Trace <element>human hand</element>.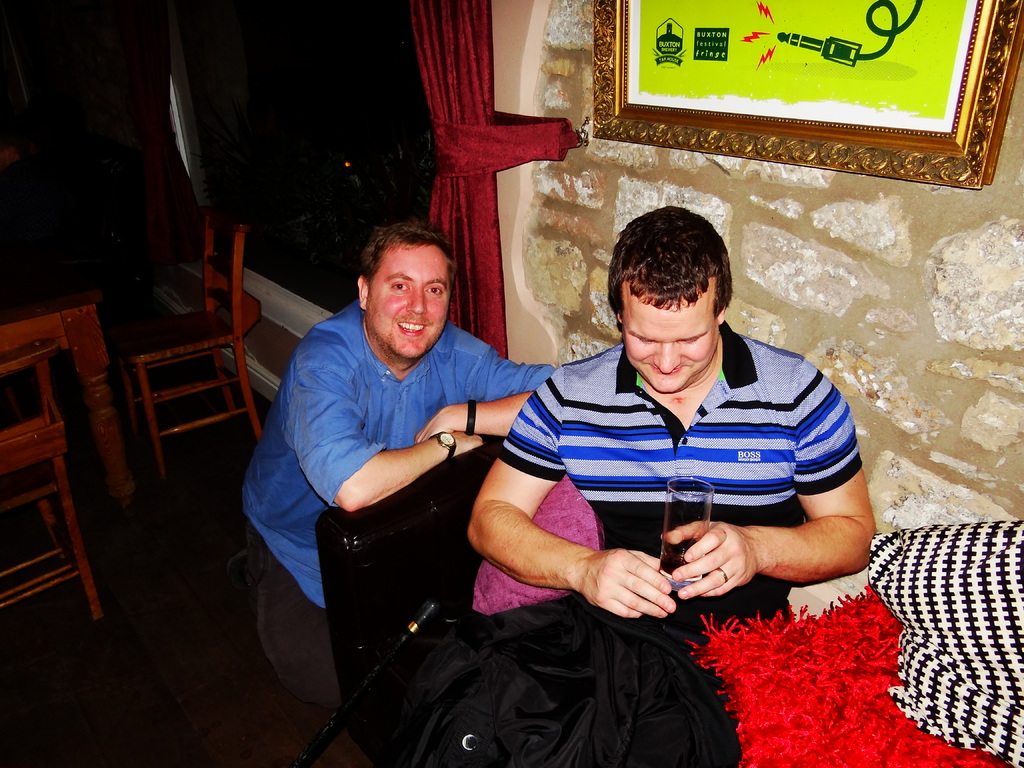
Traced to [577, 547, 678, 620].
